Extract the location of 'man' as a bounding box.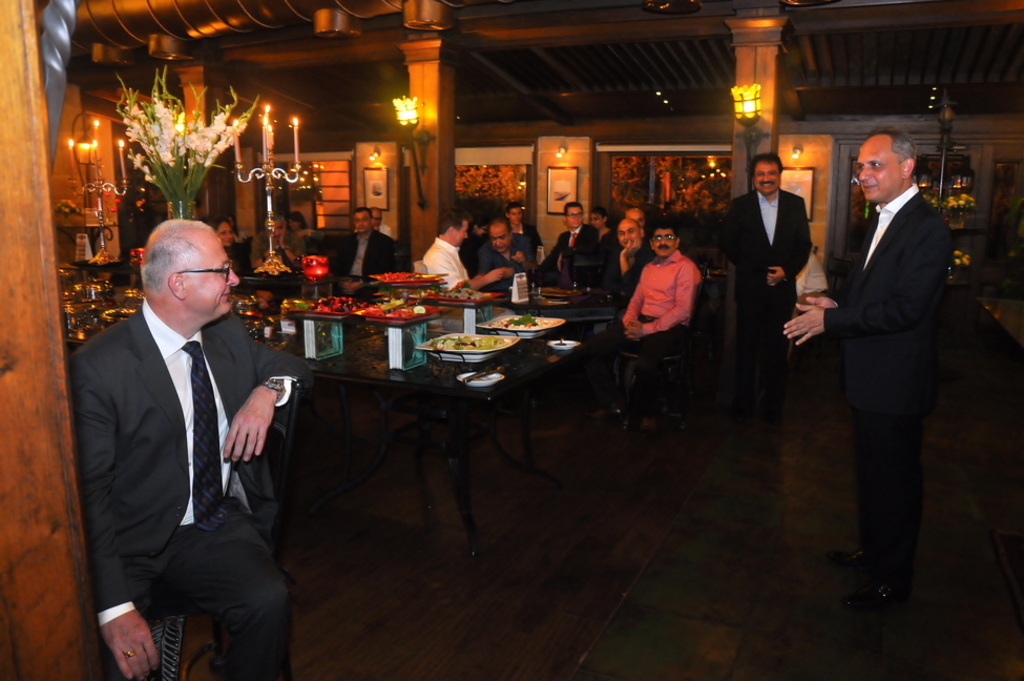
left=535, top=197, right=604, bottom=287.
